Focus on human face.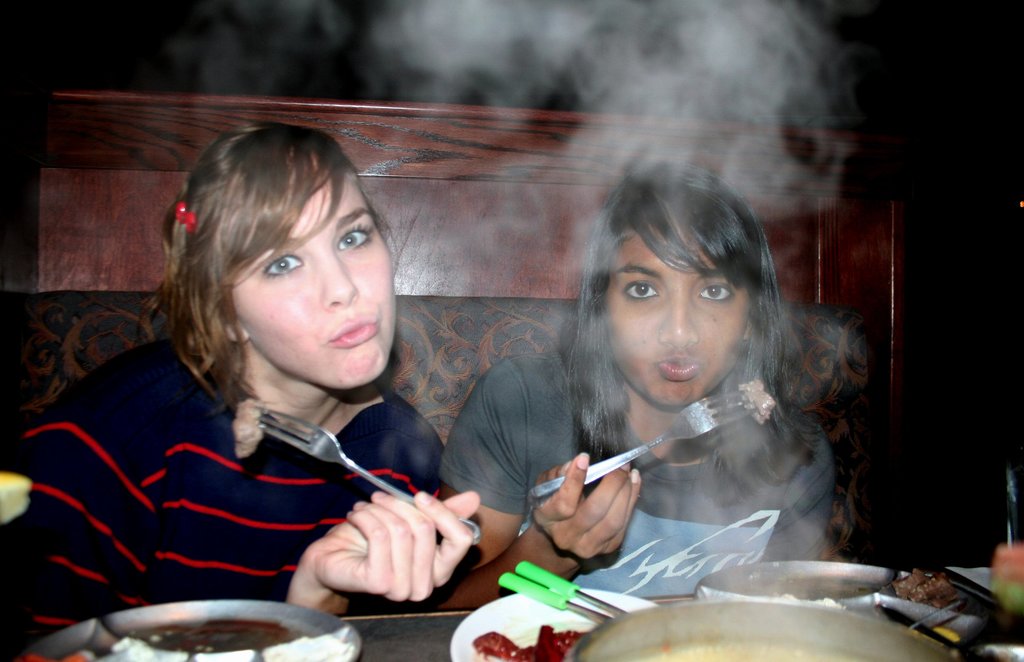
Focused at l=234, t=162, r=397, b=385.
